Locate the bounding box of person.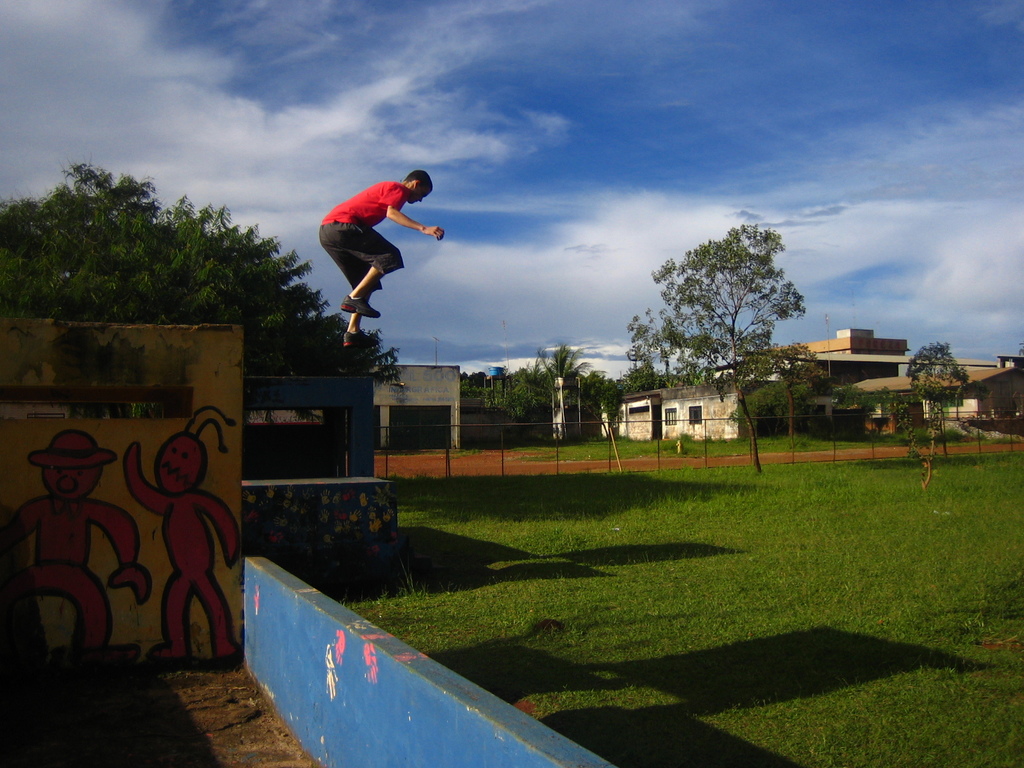
Bounding box: (x1=0, y1=433, x2=156, y2=669).
